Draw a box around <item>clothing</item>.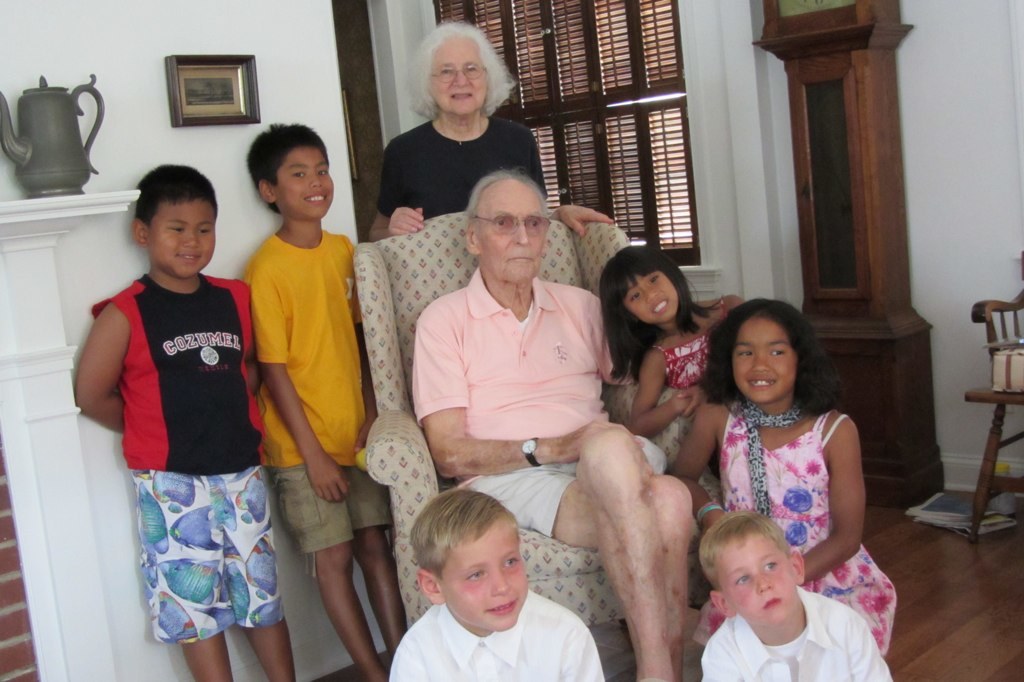
<region>373, 113, 553, 213</region>.
